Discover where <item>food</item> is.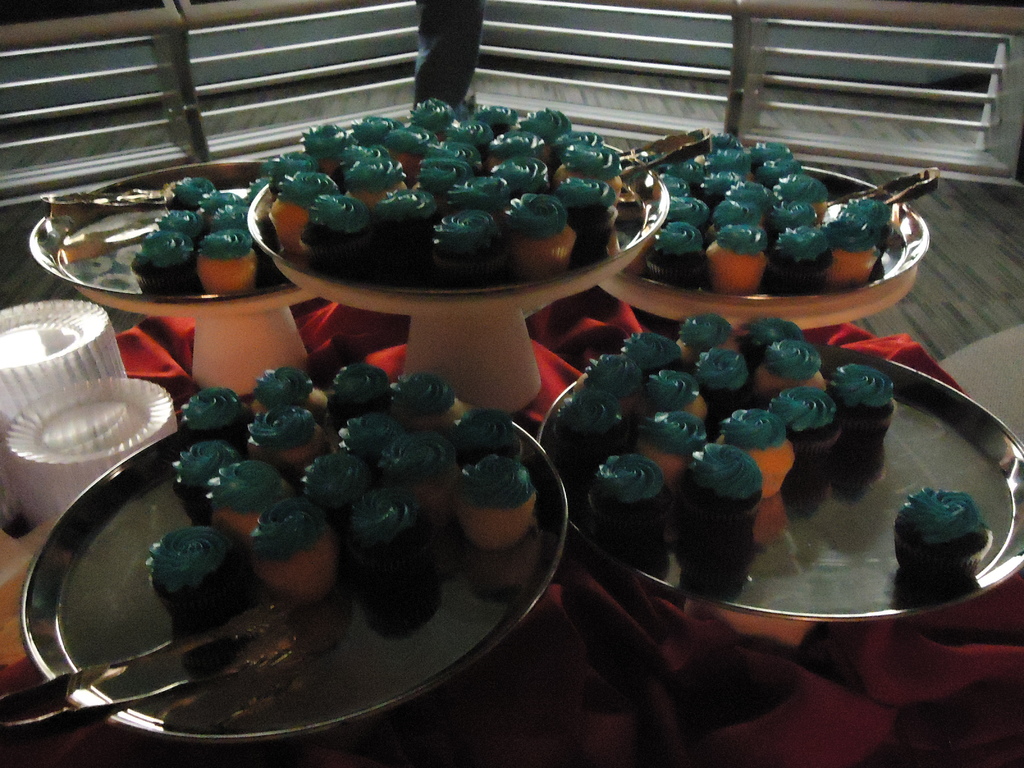
Discovered at 665:161:712:182.
